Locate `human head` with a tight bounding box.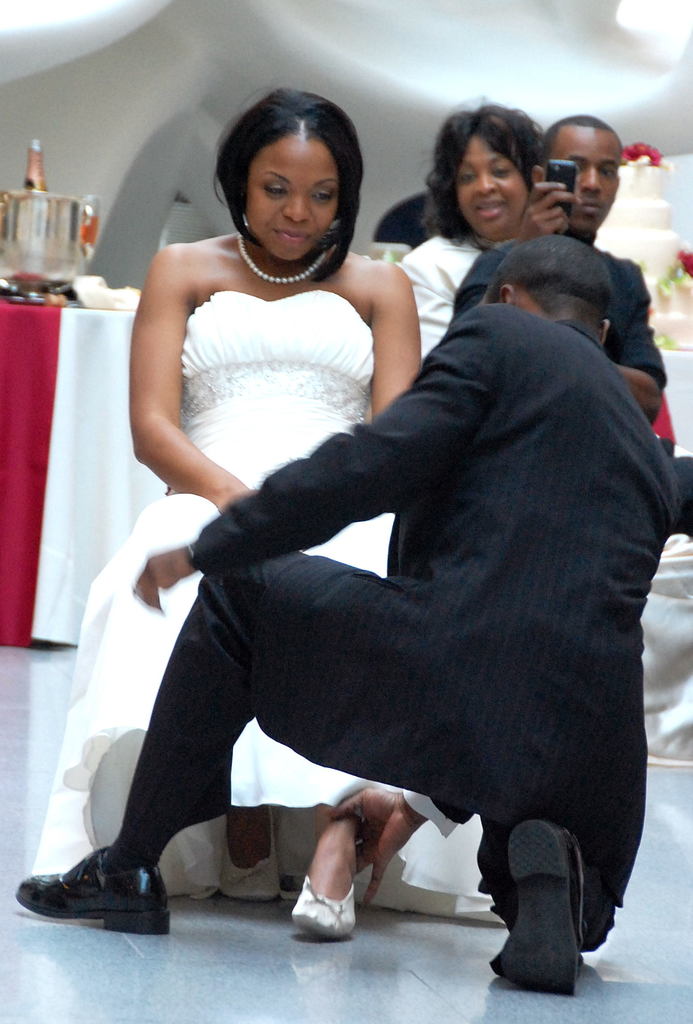
433, 104, 533, 236.
